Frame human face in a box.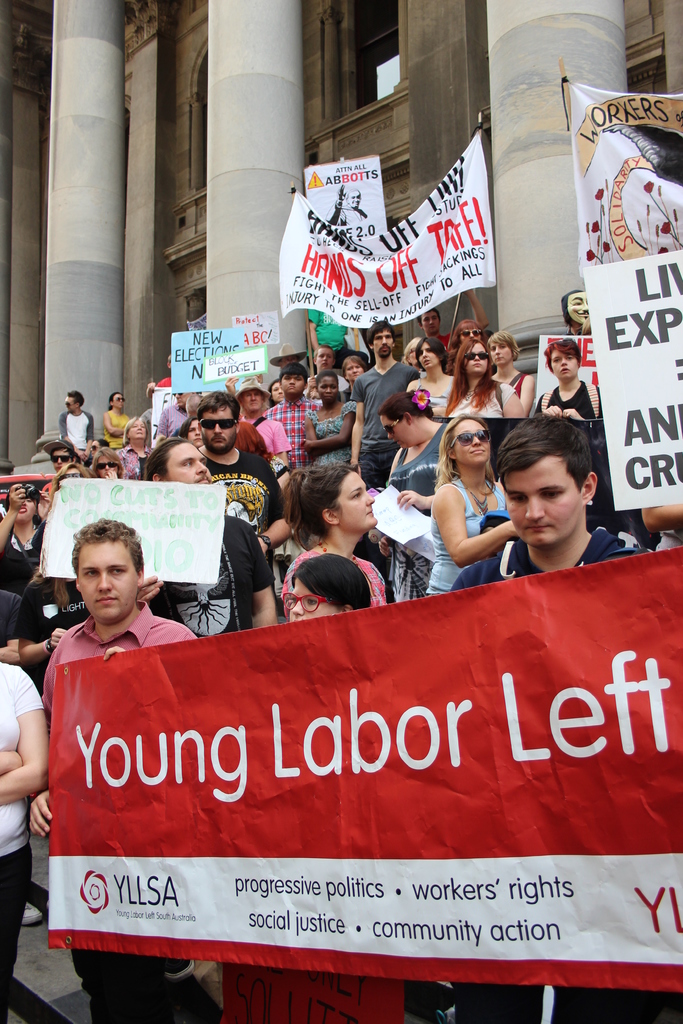
<region>241, 393, 262, 410</region>.
